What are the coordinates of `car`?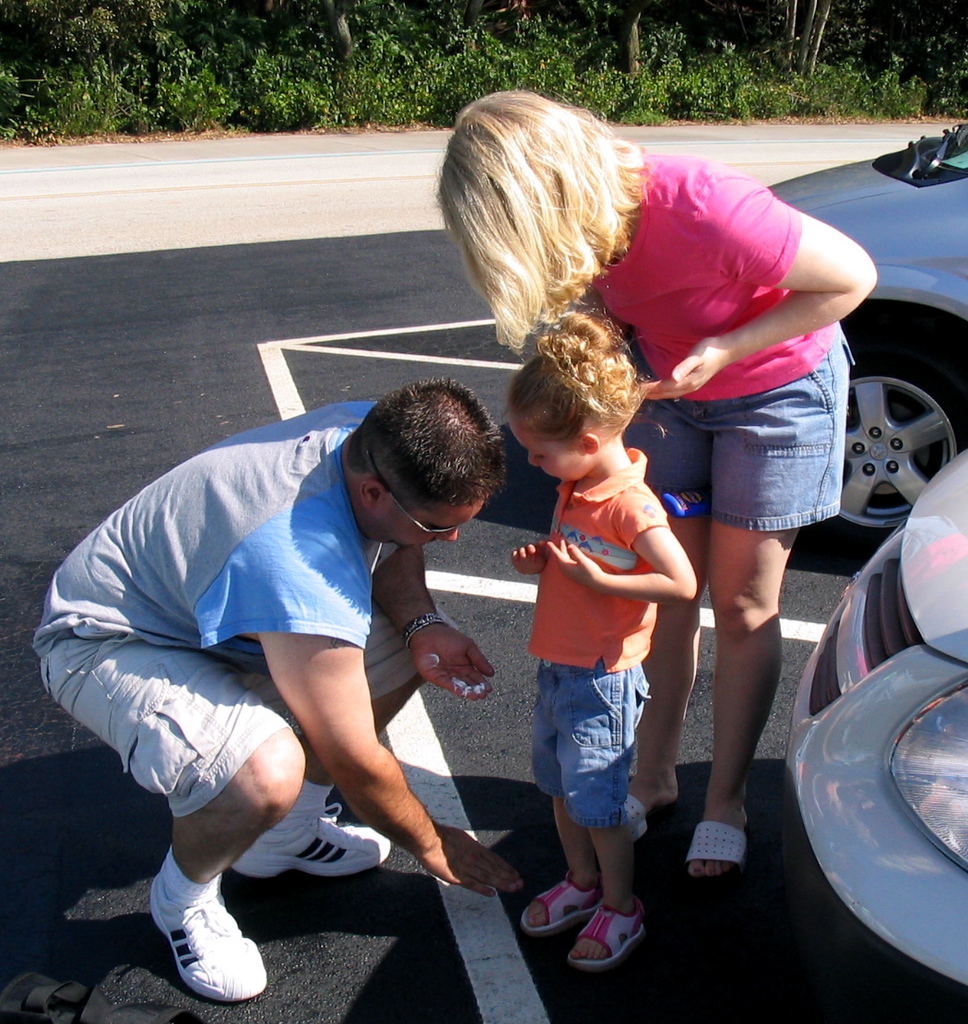
bbox=[762, 121, 967, 546].
